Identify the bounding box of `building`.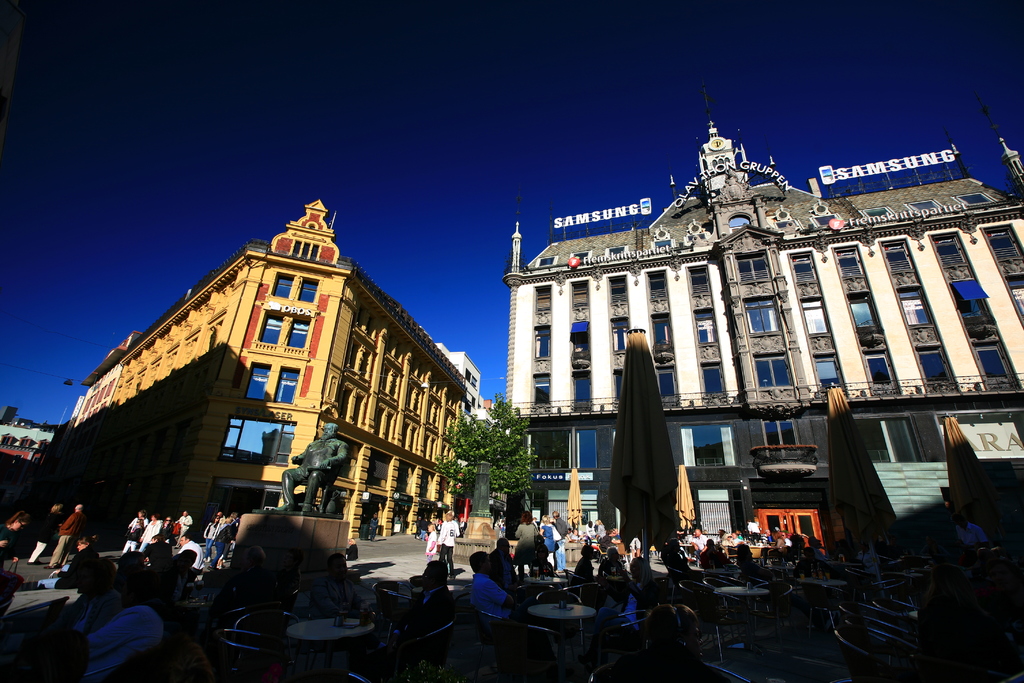
(85,193,460,543).
